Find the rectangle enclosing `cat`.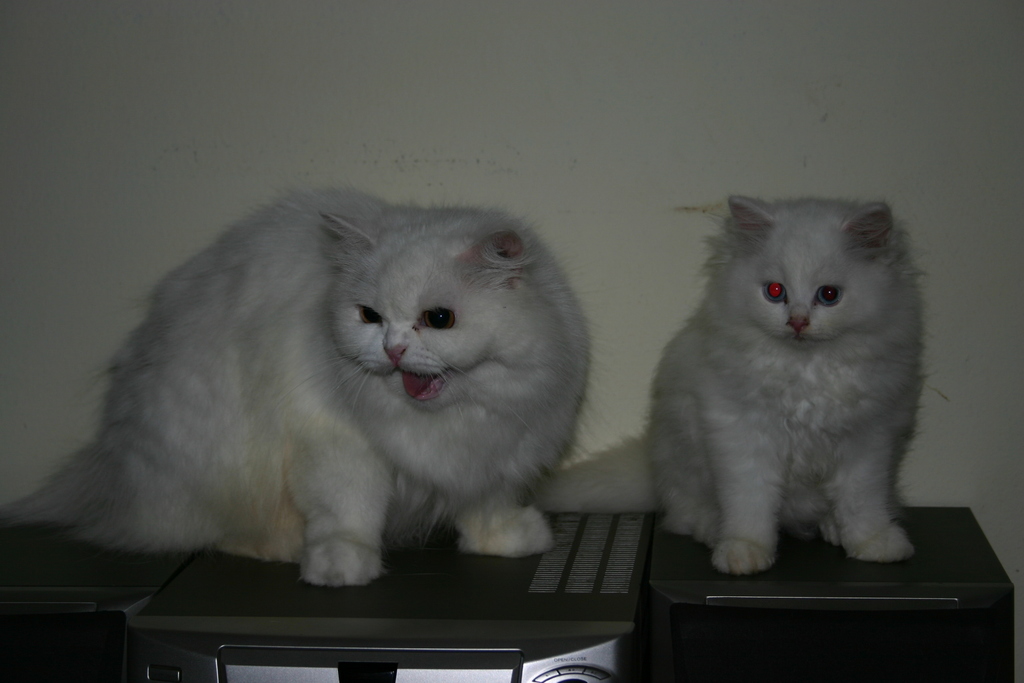
l=529, t=191, r=928, b=578.
